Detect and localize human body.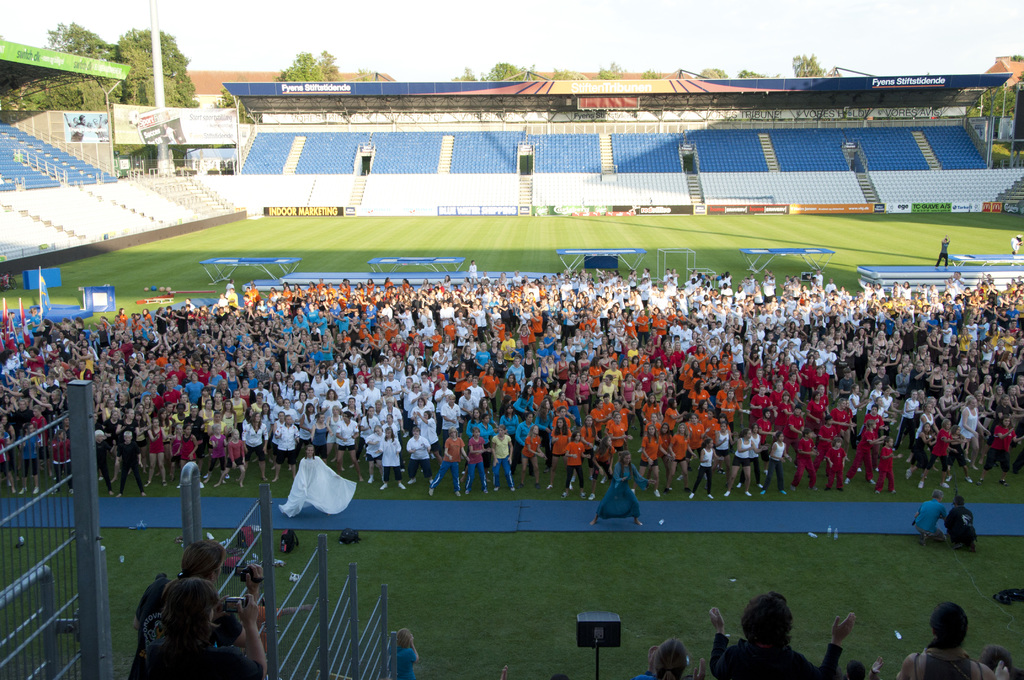
Localized at rect(927, 421, 950, 471).
